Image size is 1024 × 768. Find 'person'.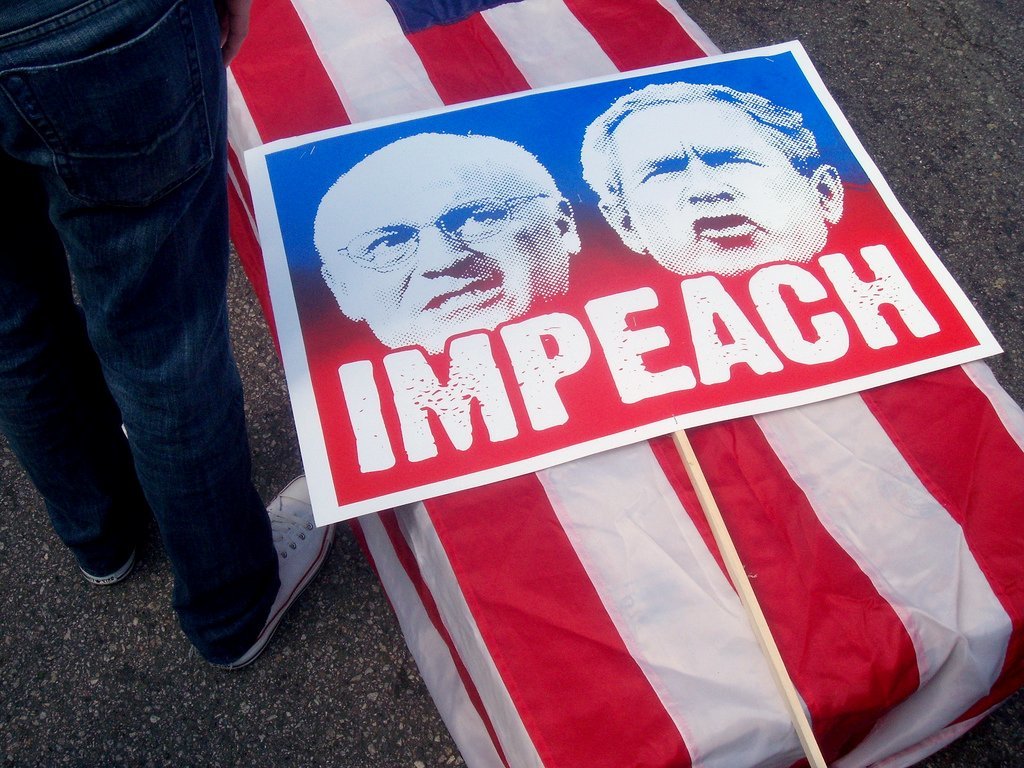
[311, 128, 583, 361].
